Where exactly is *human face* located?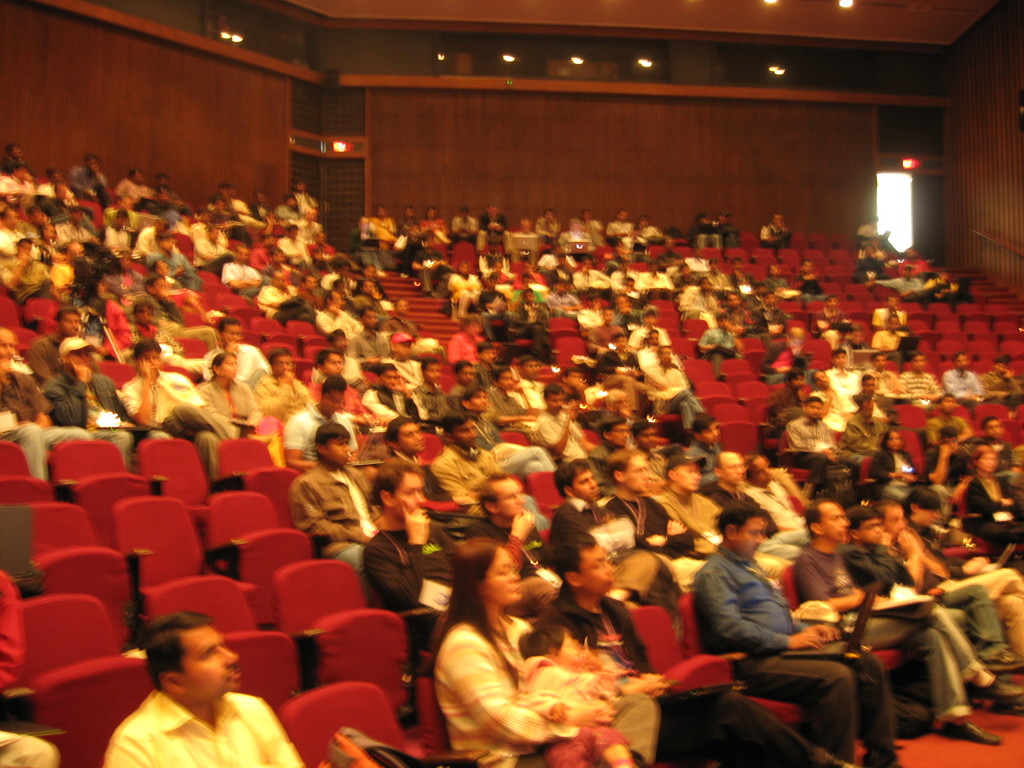
Its bounding box is locate(499, 373, 514, 392).
